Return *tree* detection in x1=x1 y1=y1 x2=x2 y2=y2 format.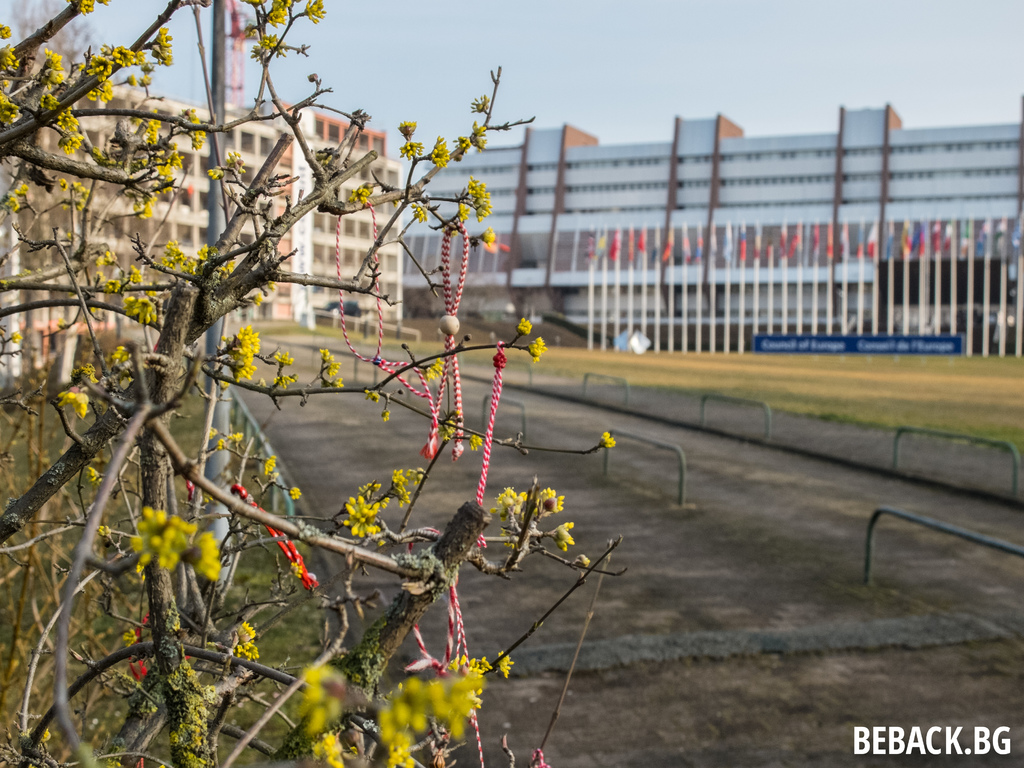
x1=0 y1=0 x2=629 y2=767.
